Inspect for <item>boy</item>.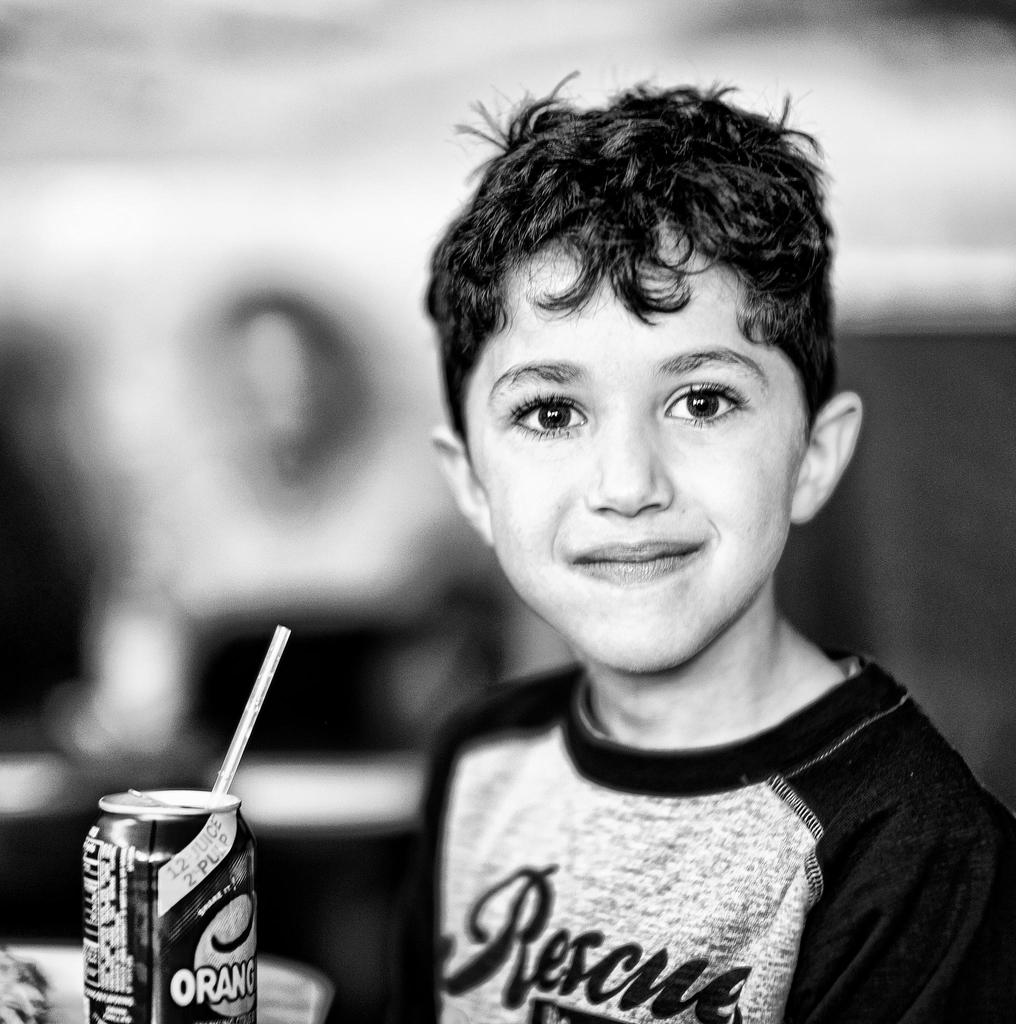
Inspection: BBox(304, 52, 988, 1014).
